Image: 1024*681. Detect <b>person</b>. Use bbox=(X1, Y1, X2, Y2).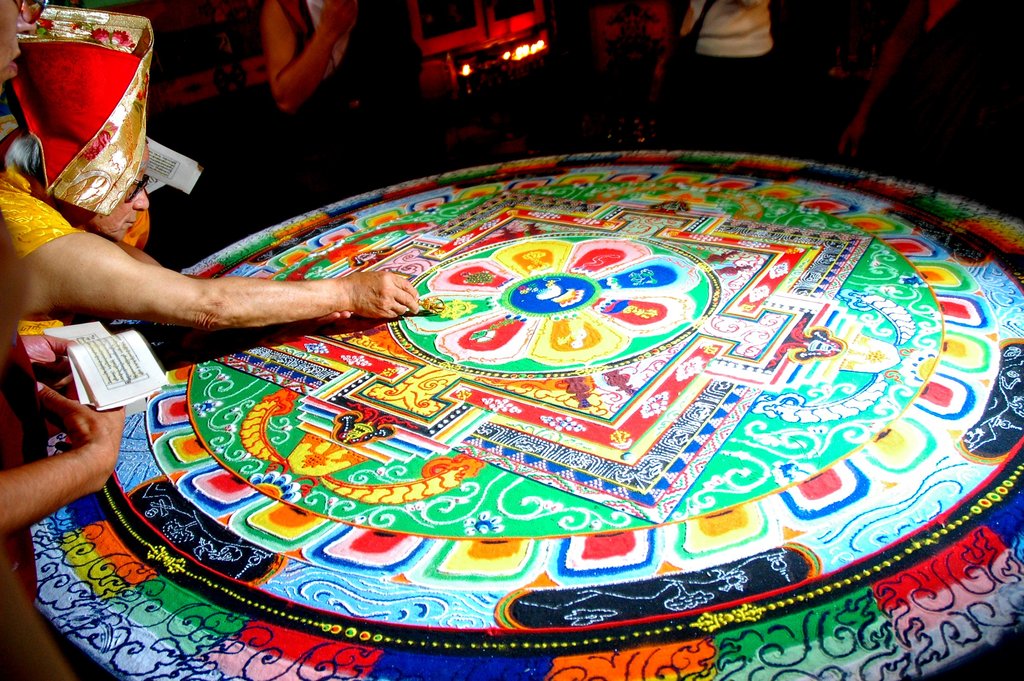
bbox=(0, 135, 422, 356).
